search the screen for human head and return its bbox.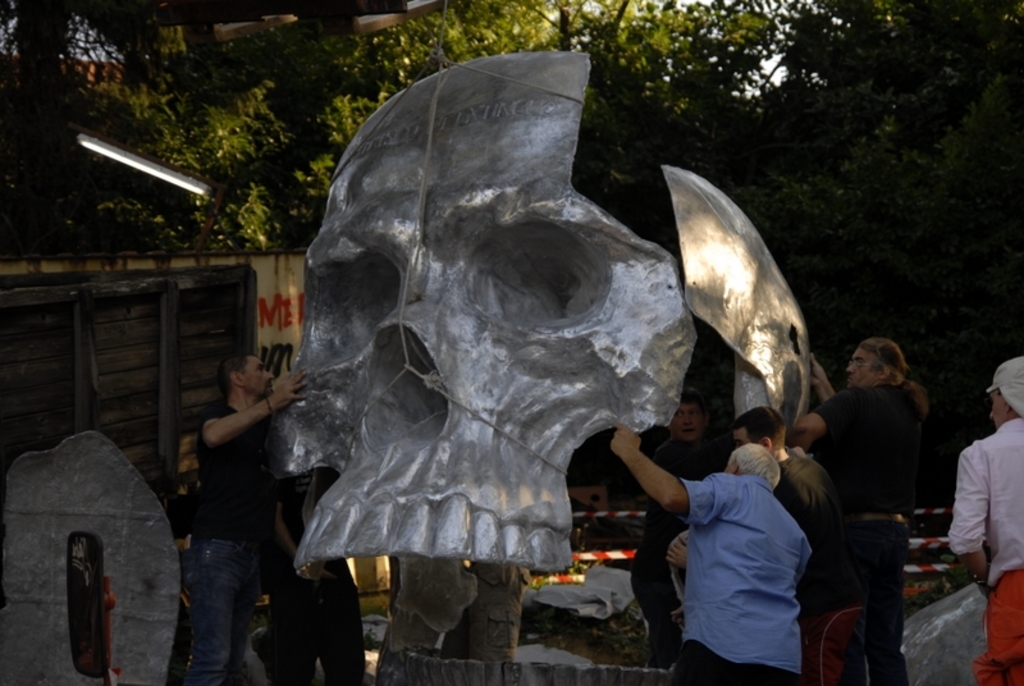
Found: {"left": 666, "top": 392, "right": 714, "bottom": 443}.
